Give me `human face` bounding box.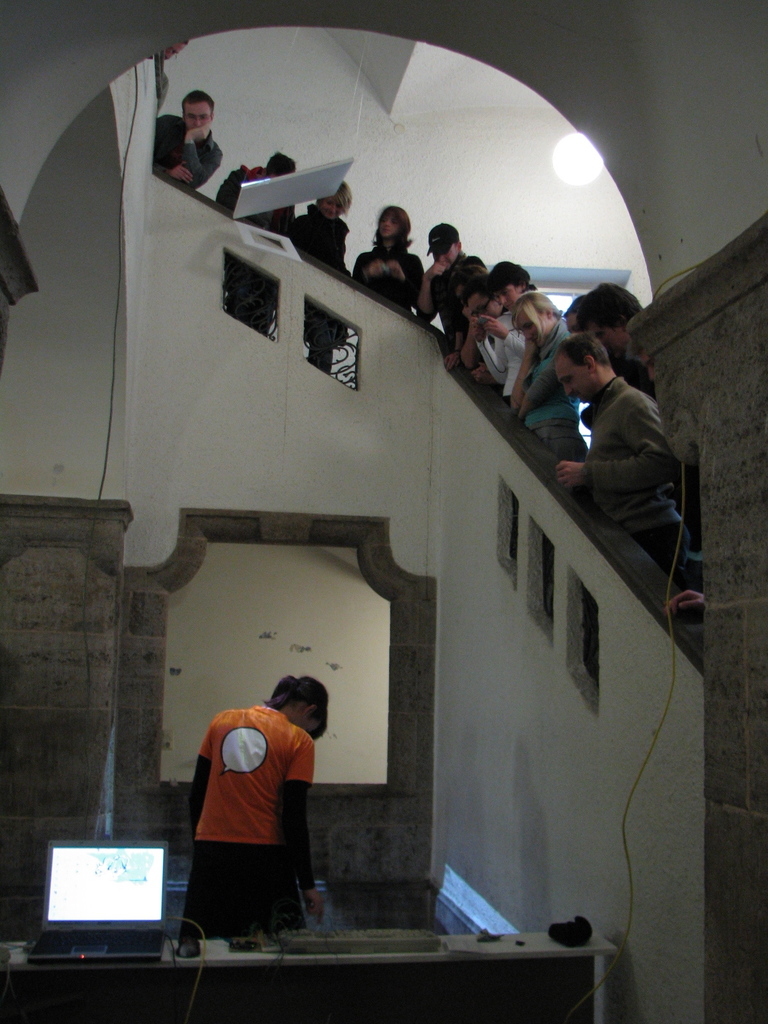
bbox=[381, 211, 400, 237].
